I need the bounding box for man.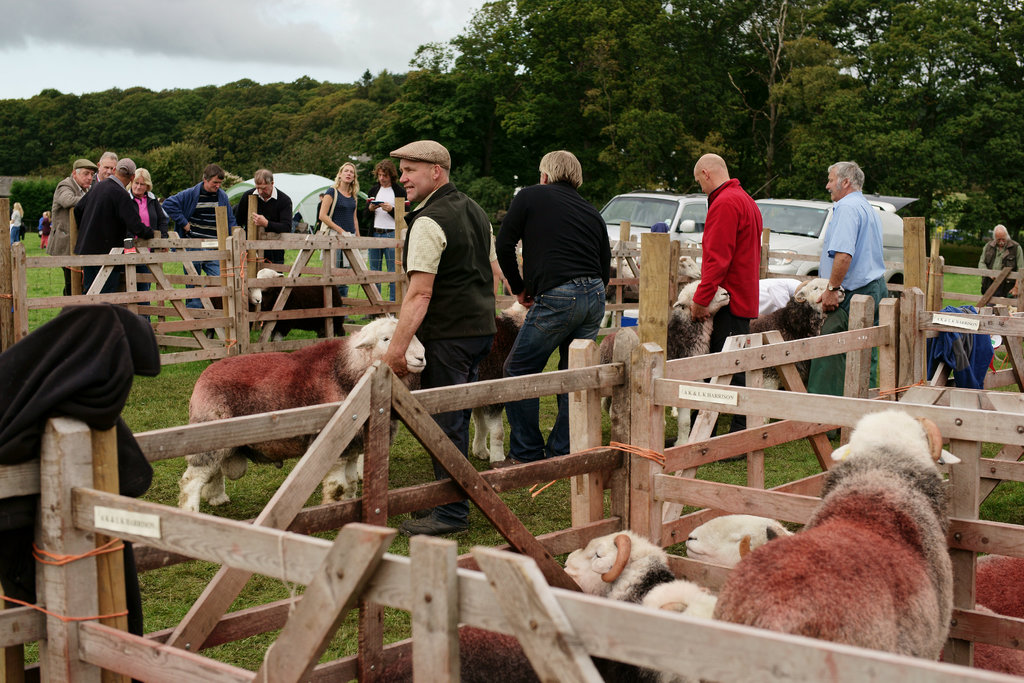
Here it is: <box>72,160,154,293</box>.
